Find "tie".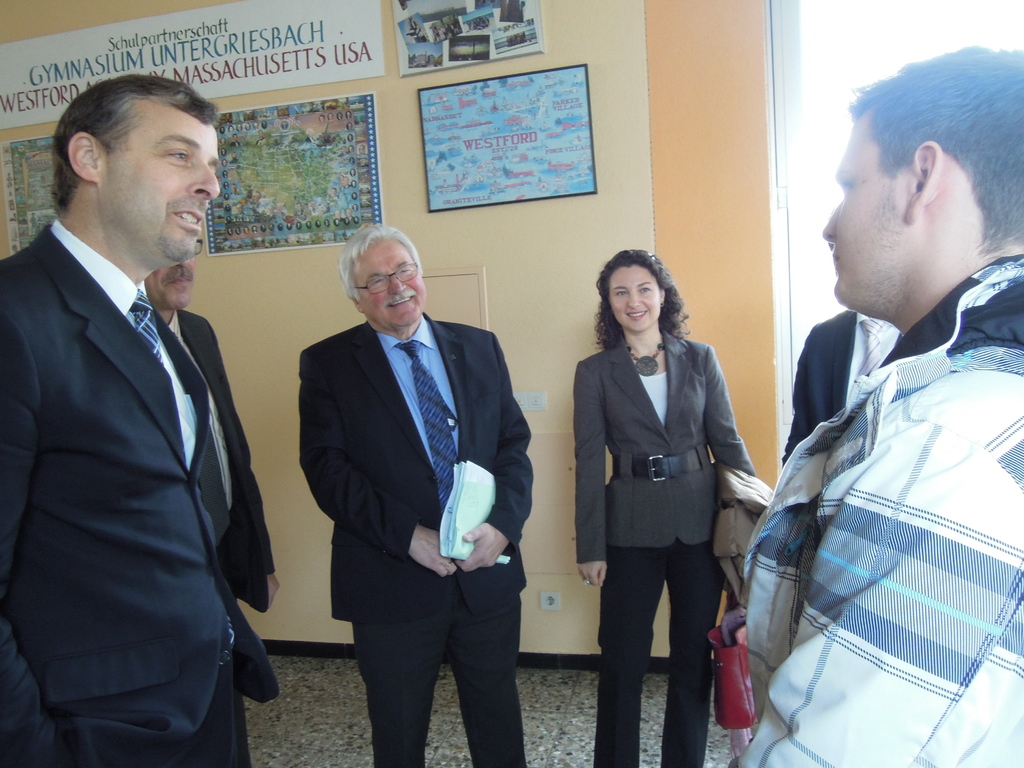
select_region(394, 341, 459, 516).
